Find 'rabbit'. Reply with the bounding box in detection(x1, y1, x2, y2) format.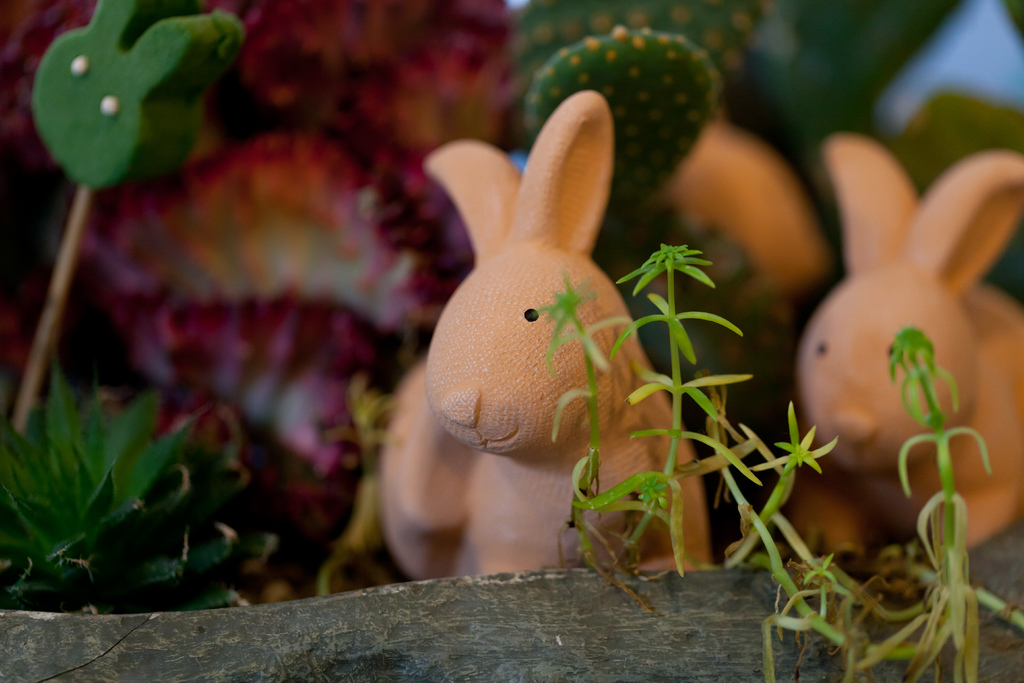
detection(792, 131, 1023, 561).
